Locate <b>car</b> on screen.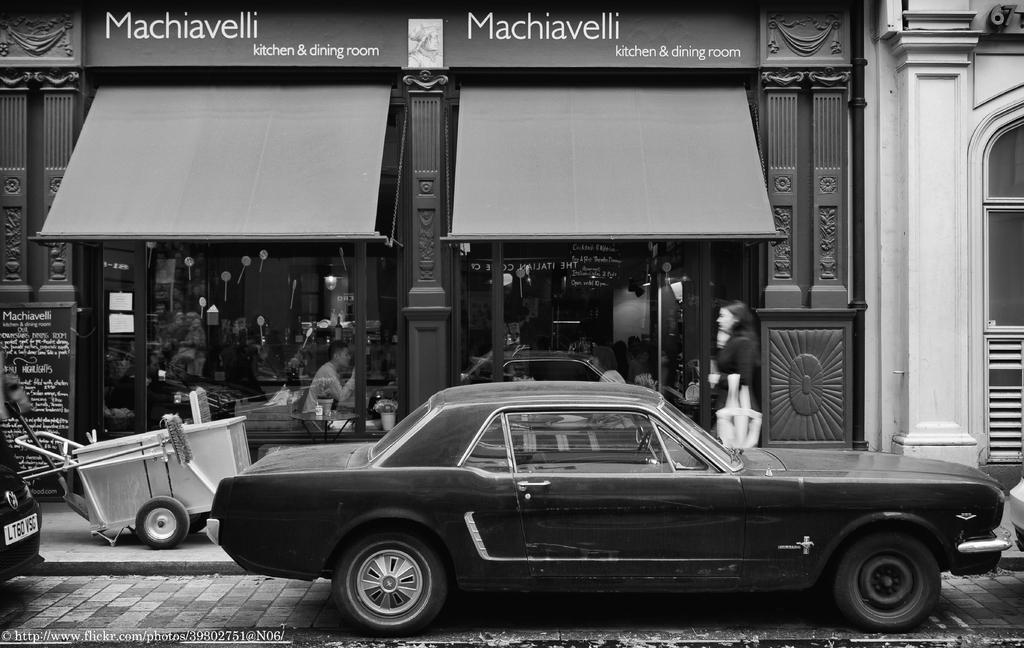
On screen at {"x1": 451, "y1": 350, "x2": 697, "y2": 409}.
